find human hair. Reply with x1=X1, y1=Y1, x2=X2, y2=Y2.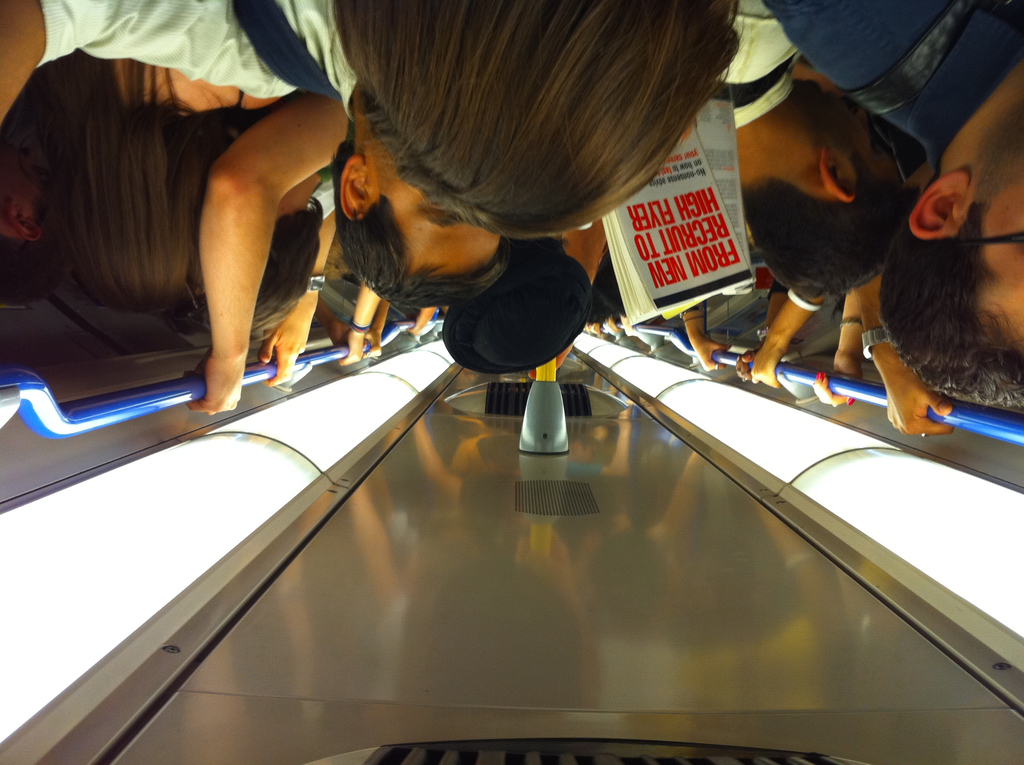
x1=326, y1=140, x2=504, y2=309.
